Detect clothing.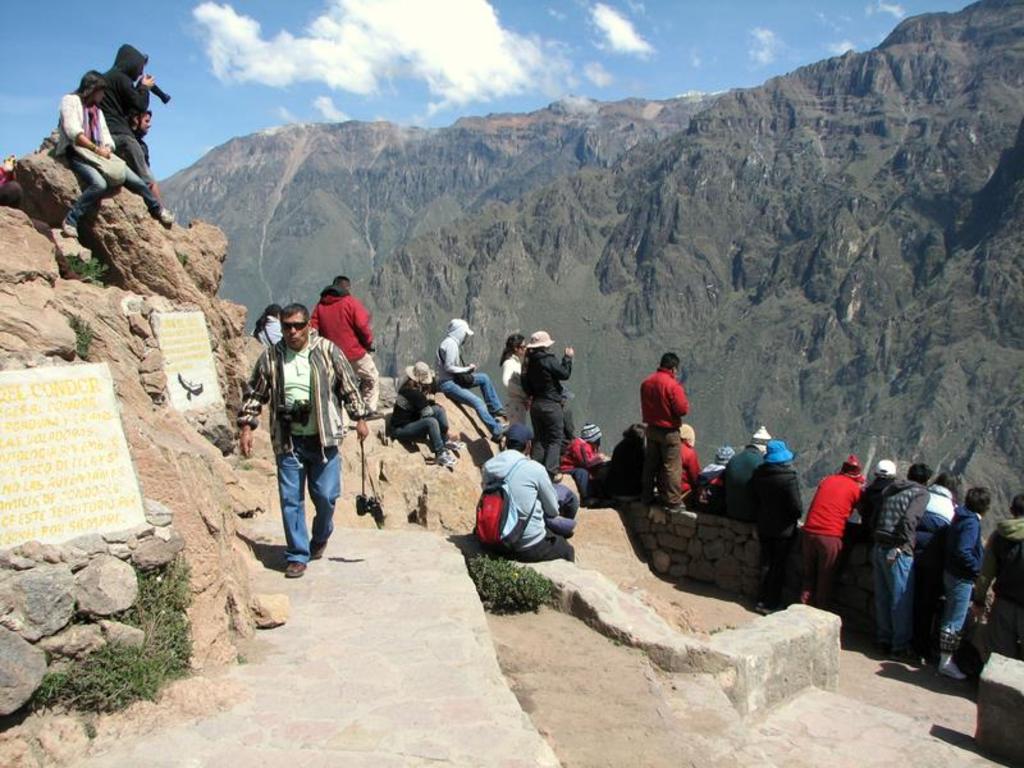
Detected at [713,442,762,527].
